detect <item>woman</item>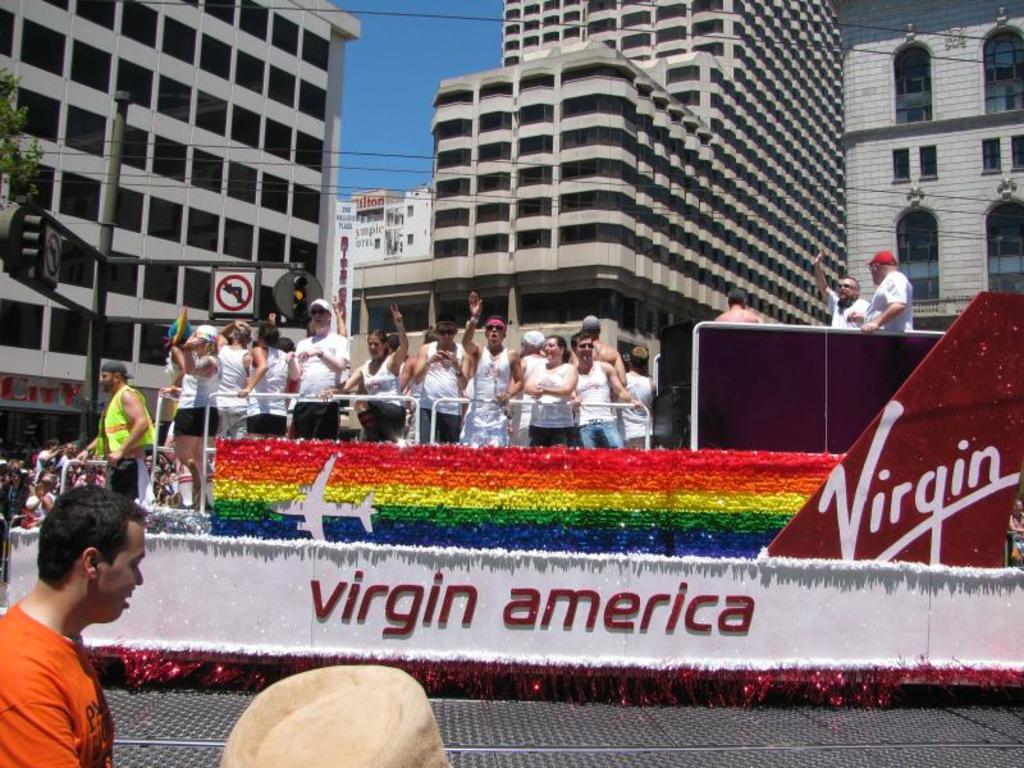
(238, 321, 297, 439)
